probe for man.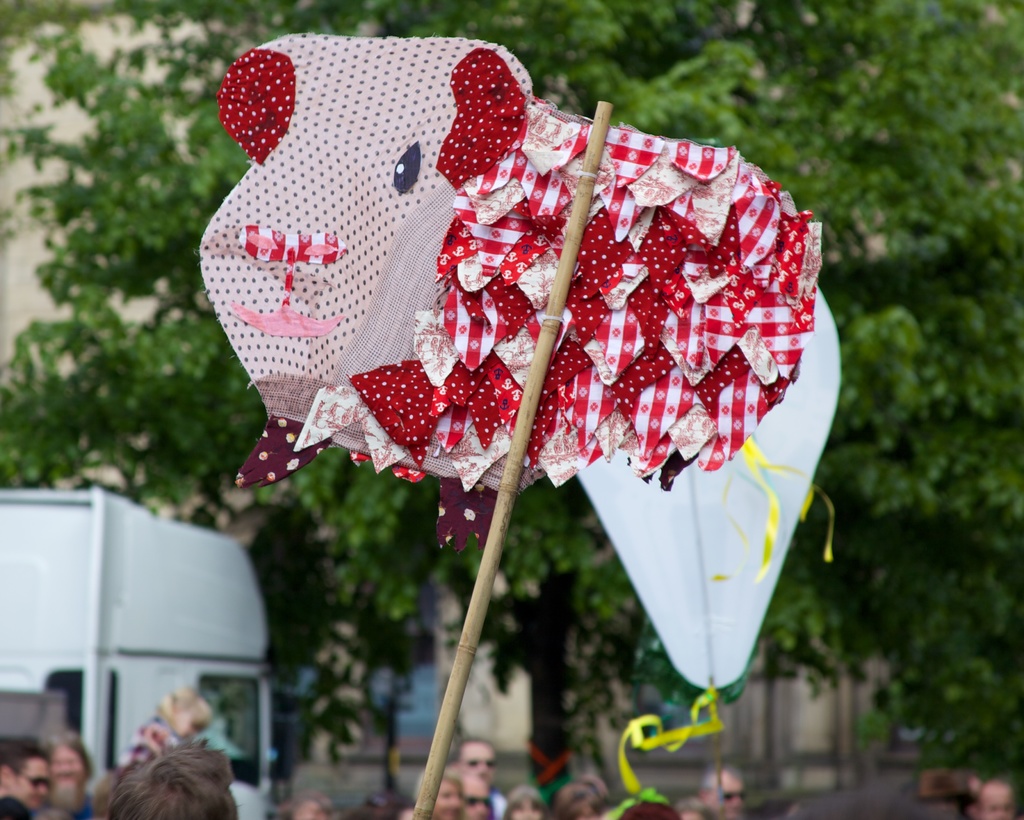
Probe result: x1=968 y1=776 x2=1014 y2=819.
